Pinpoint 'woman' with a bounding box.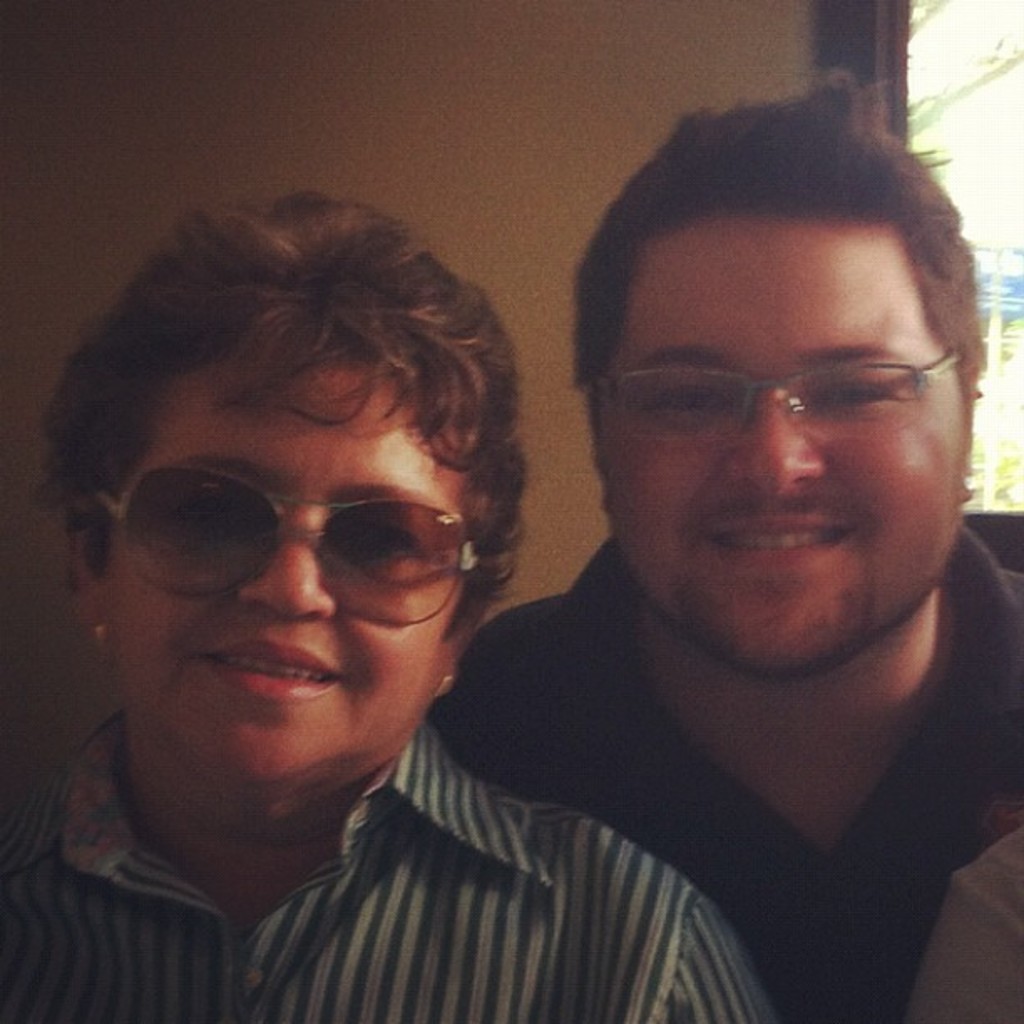
x1=0 y1=189 x2=786 y2=1022.
